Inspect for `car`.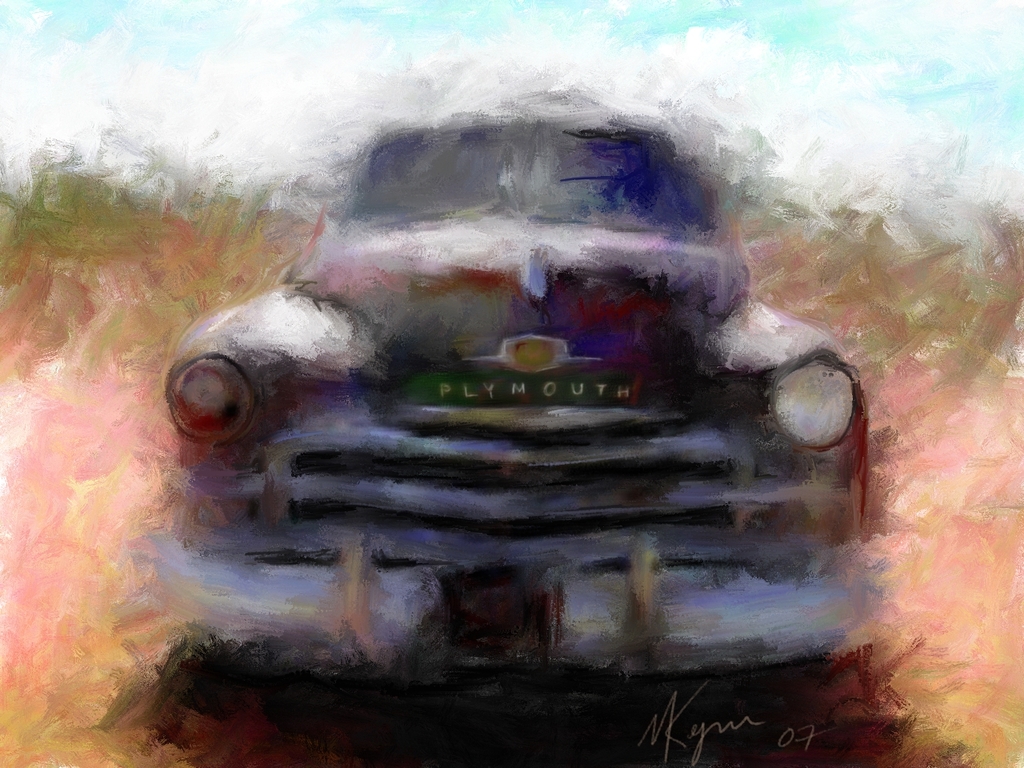
Inspection: <box>118,90,888,758</box>.
